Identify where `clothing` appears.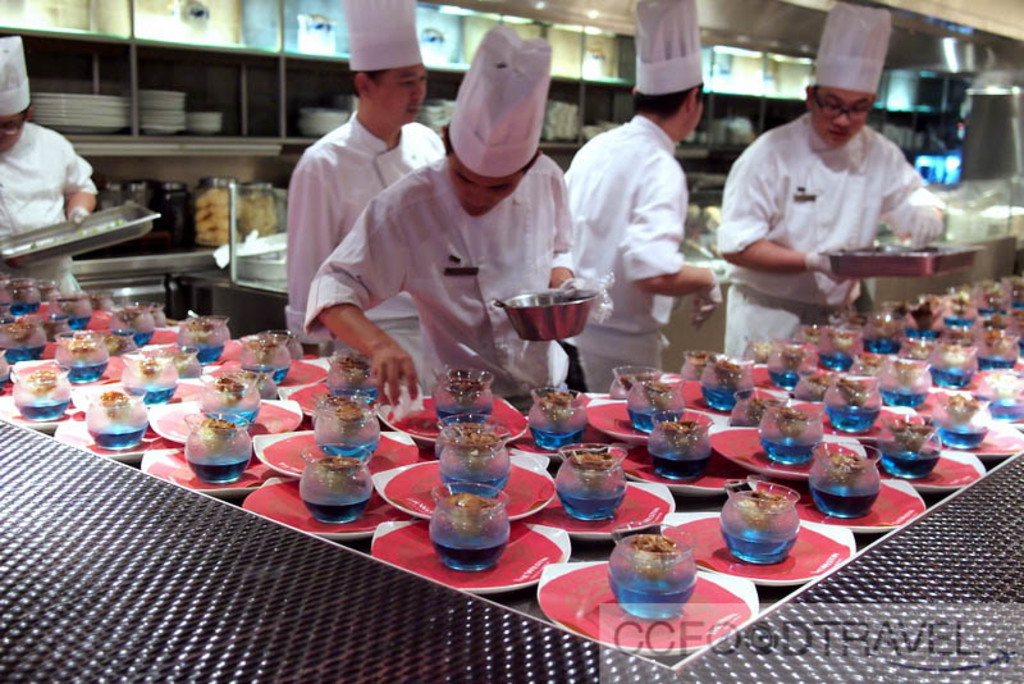
Appears at (left=562, top=113, right=689, bottom=391).
